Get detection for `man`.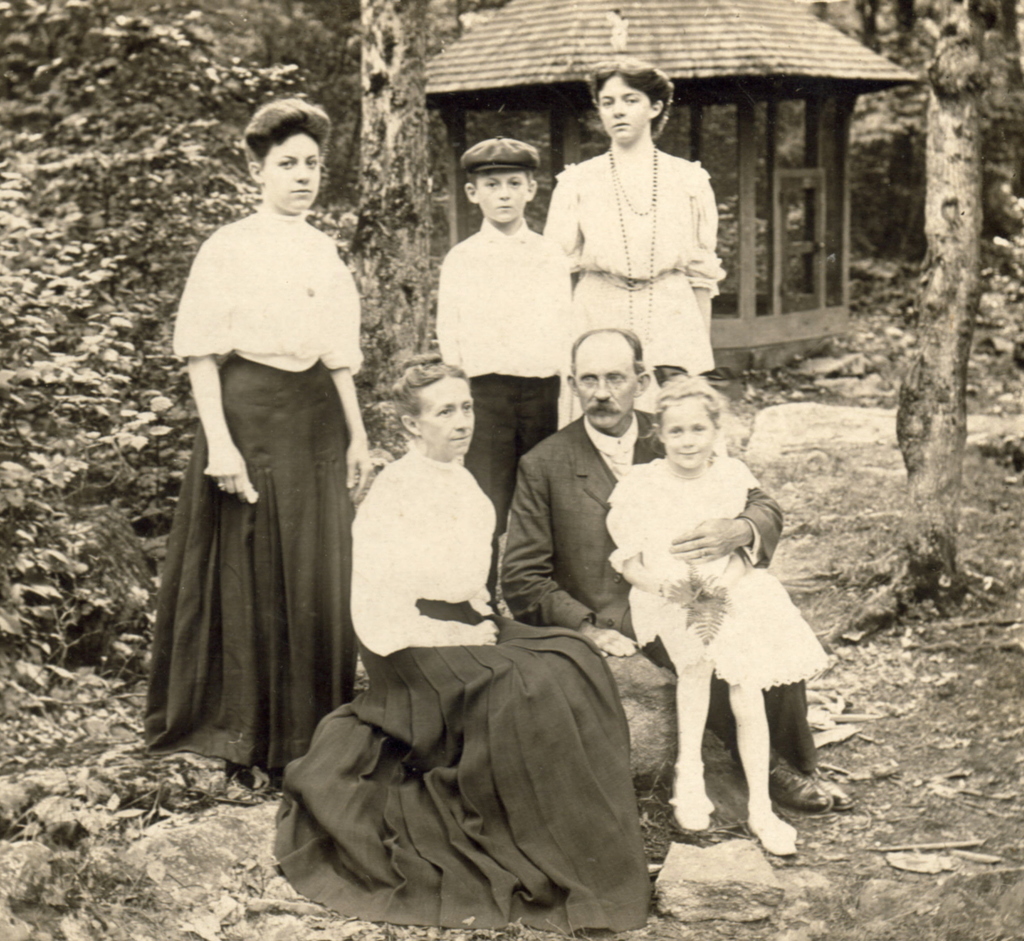
Detection: 499, 319, 856, 833.
